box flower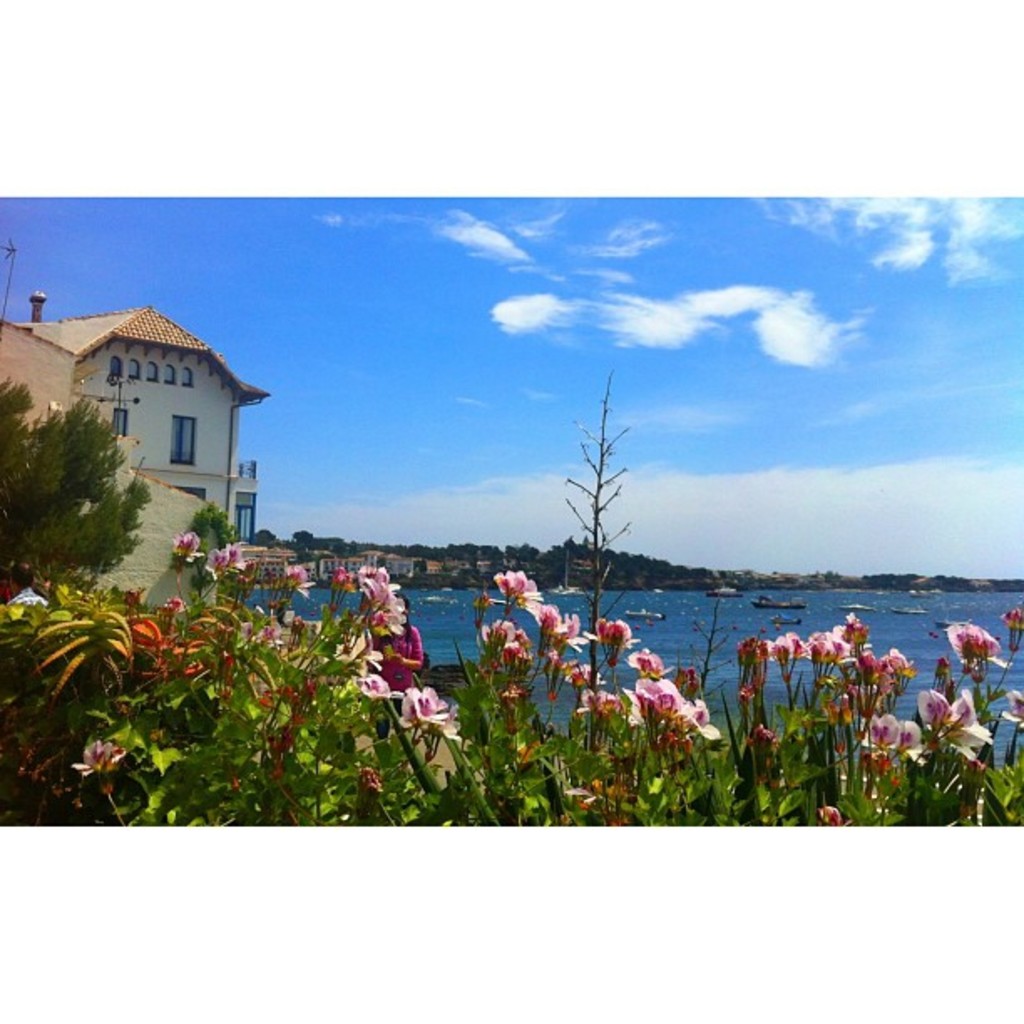
pyautogui.locateOnScreen(283, 562, 320, 606)
